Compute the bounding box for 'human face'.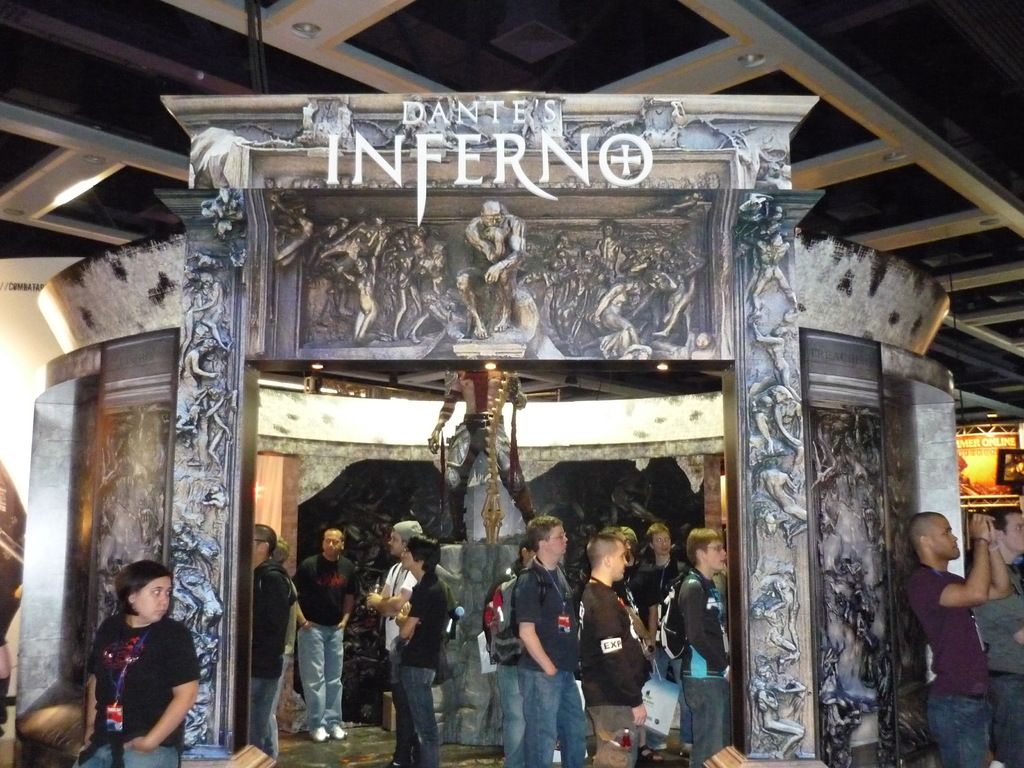
l=655, t=534, r=668, b=556.
